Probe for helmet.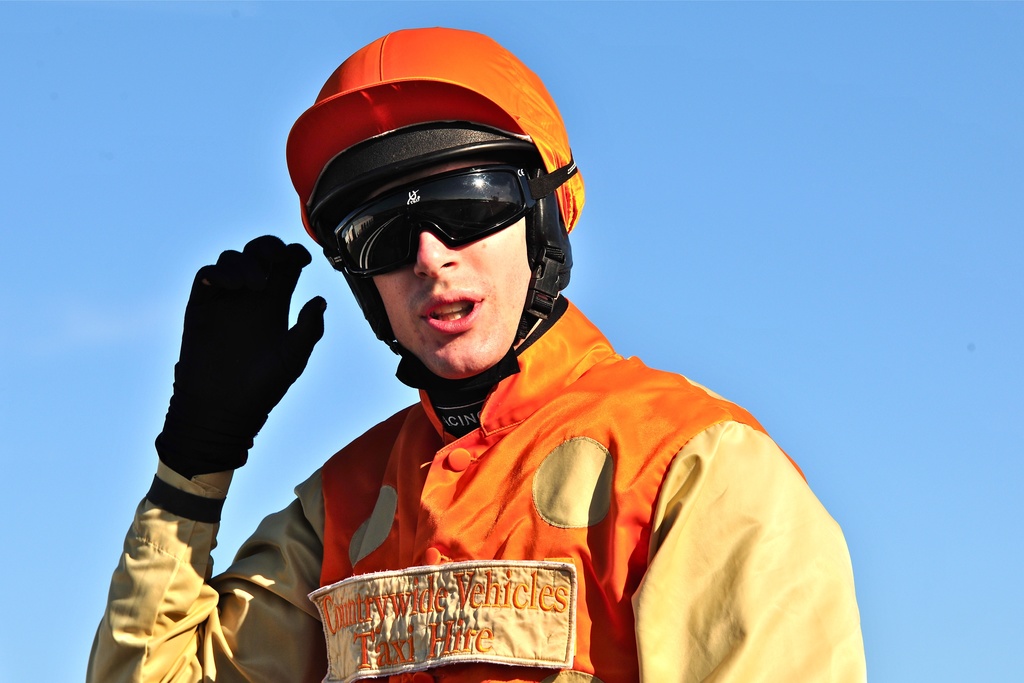
Probe result: [291,34,593,391].
